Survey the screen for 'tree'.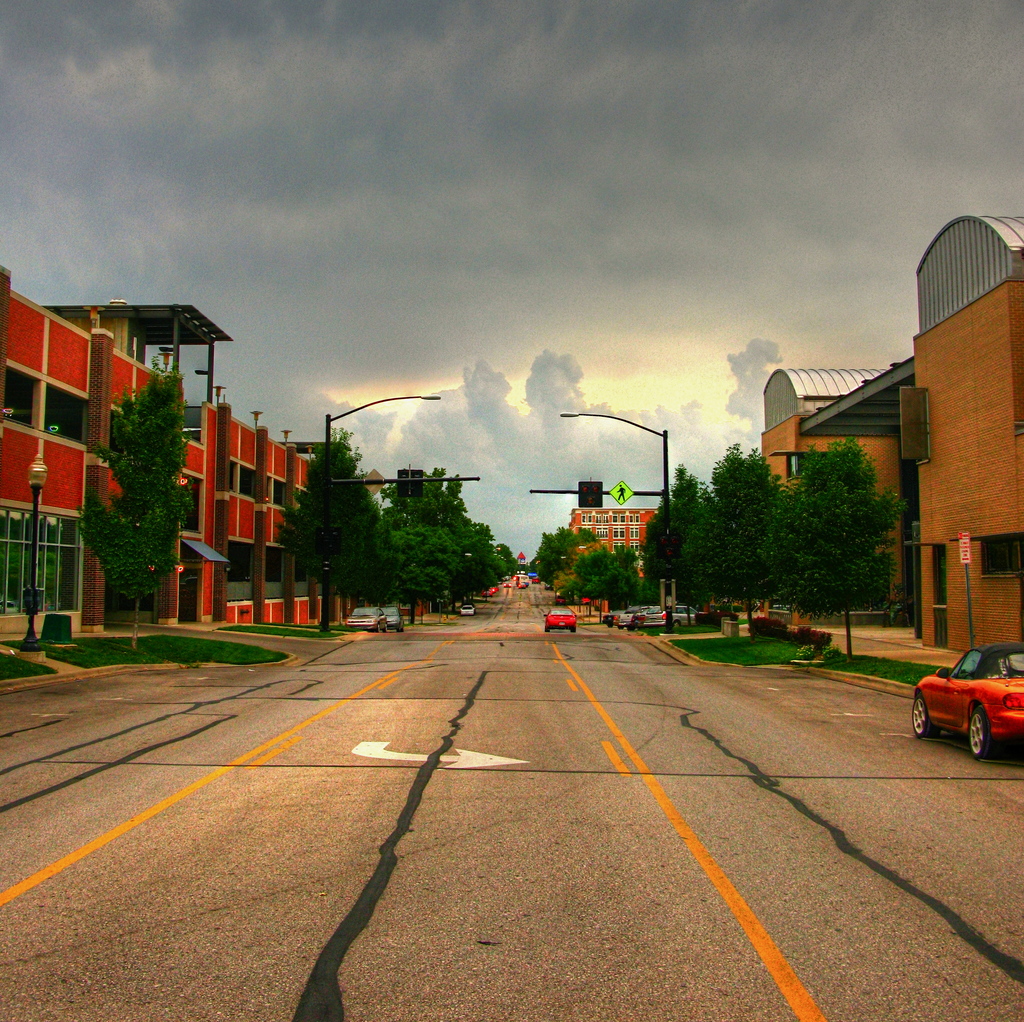
Survey found: rect(526, 525, 599, 589).
